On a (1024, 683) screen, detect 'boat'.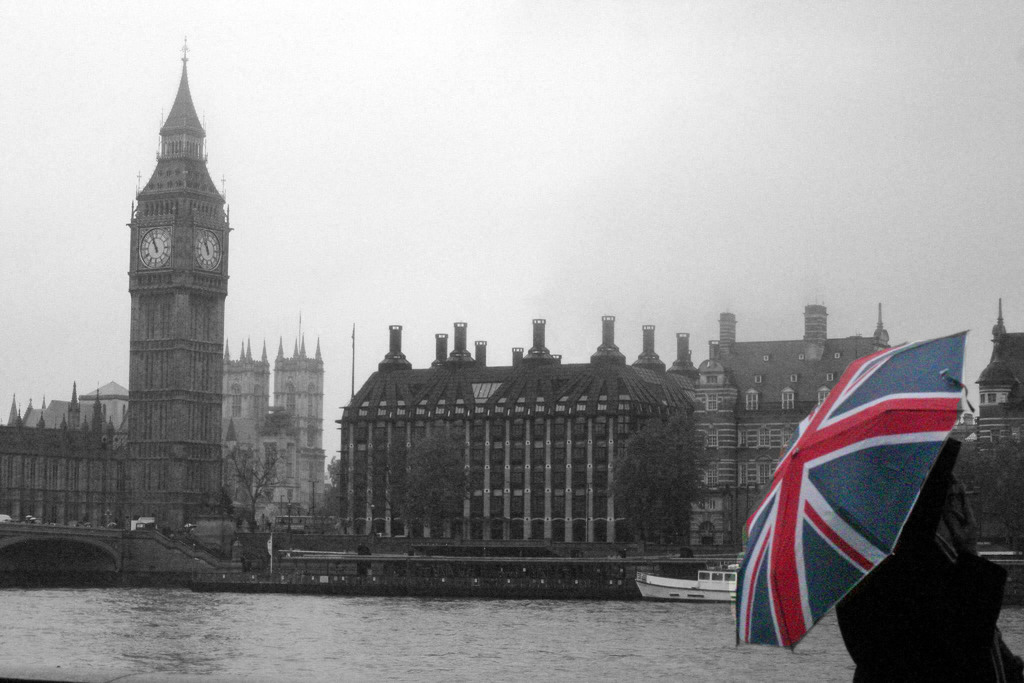
Rect(630, 564, 739, 604).
